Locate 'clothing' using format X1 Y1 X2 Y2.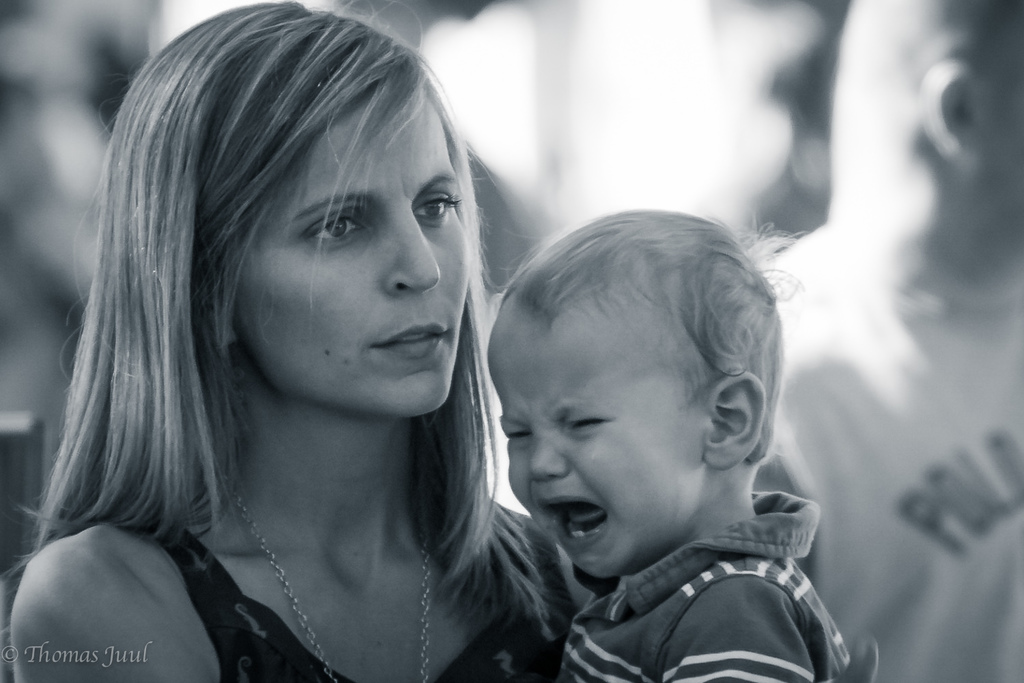
539 484 862 682.
